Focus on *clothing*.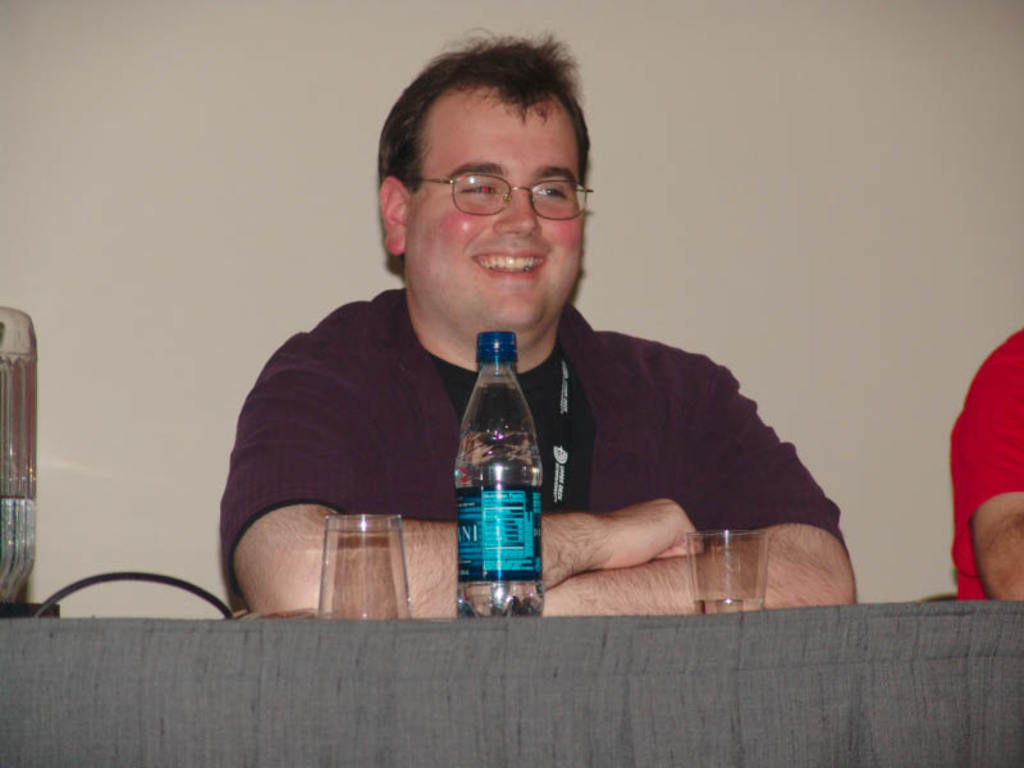
Focused at l=218, t=307, r=840, b=614.
